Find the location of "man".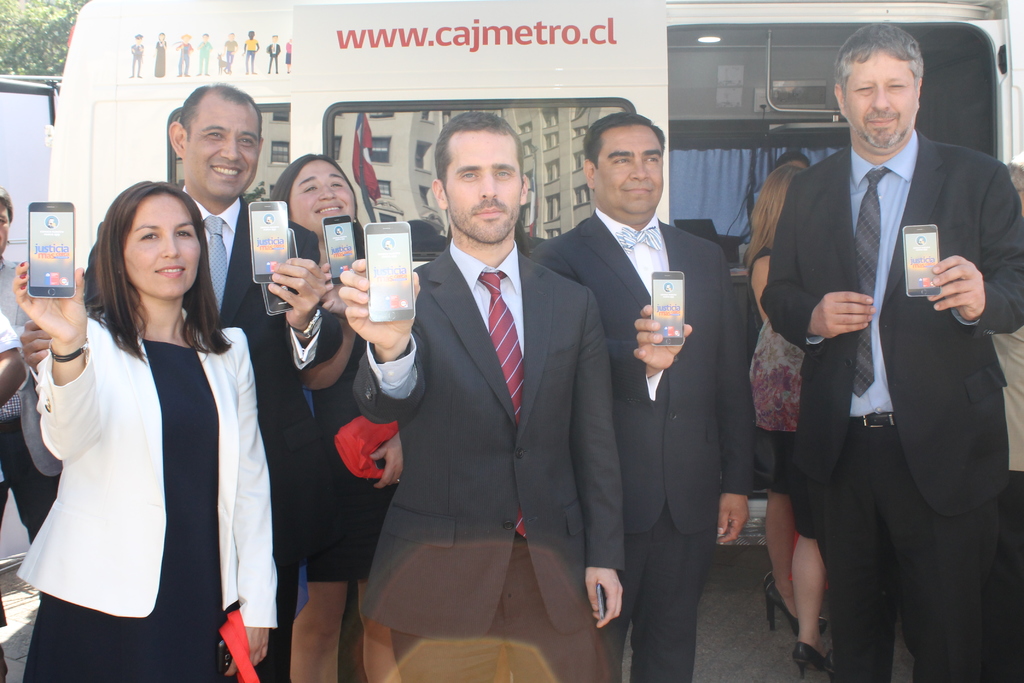
Location: crop(367, 100, 586, 679).
